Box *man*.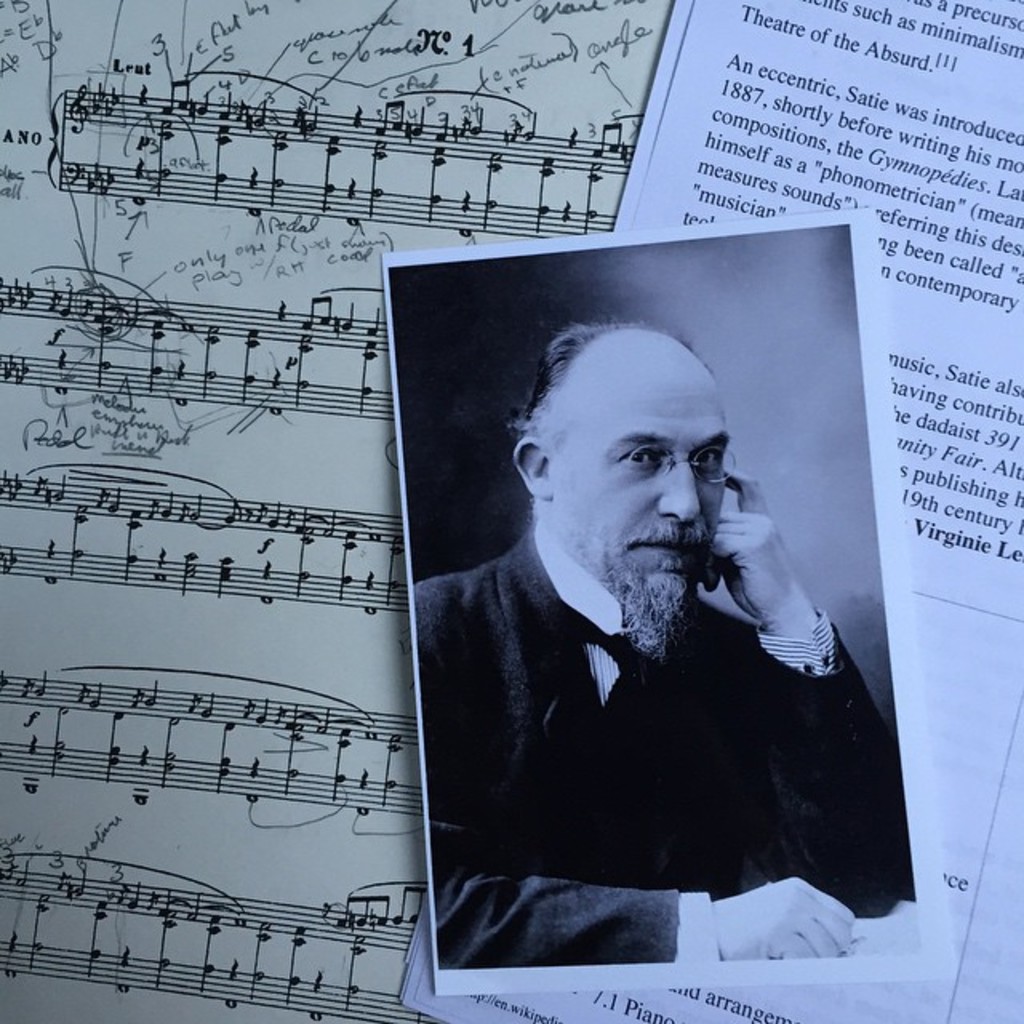
[x1=408, y1=314, x2=893, y2=954].
